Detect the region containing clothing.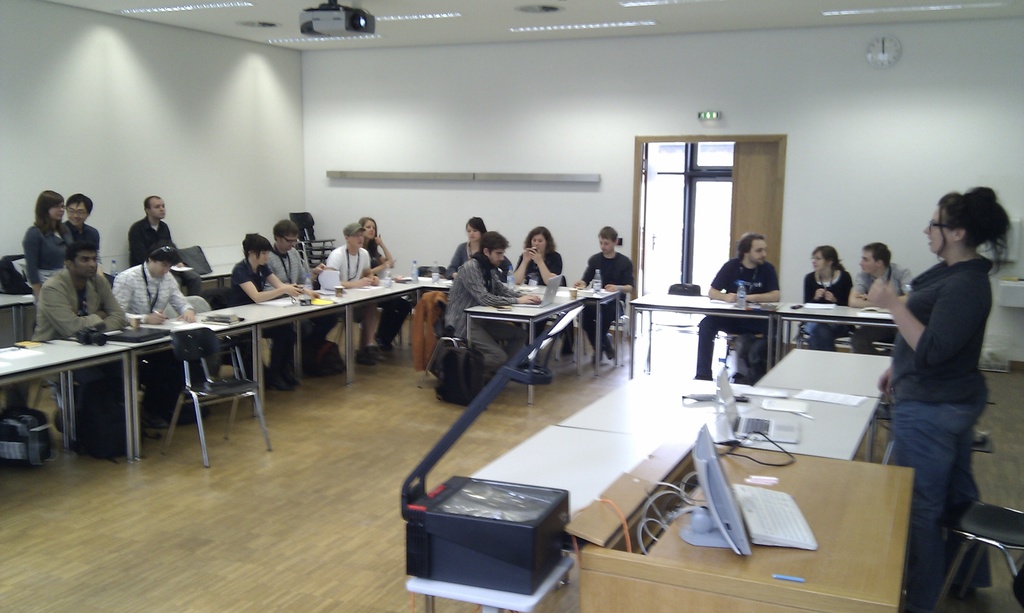
[110, 203, 179, 275].
